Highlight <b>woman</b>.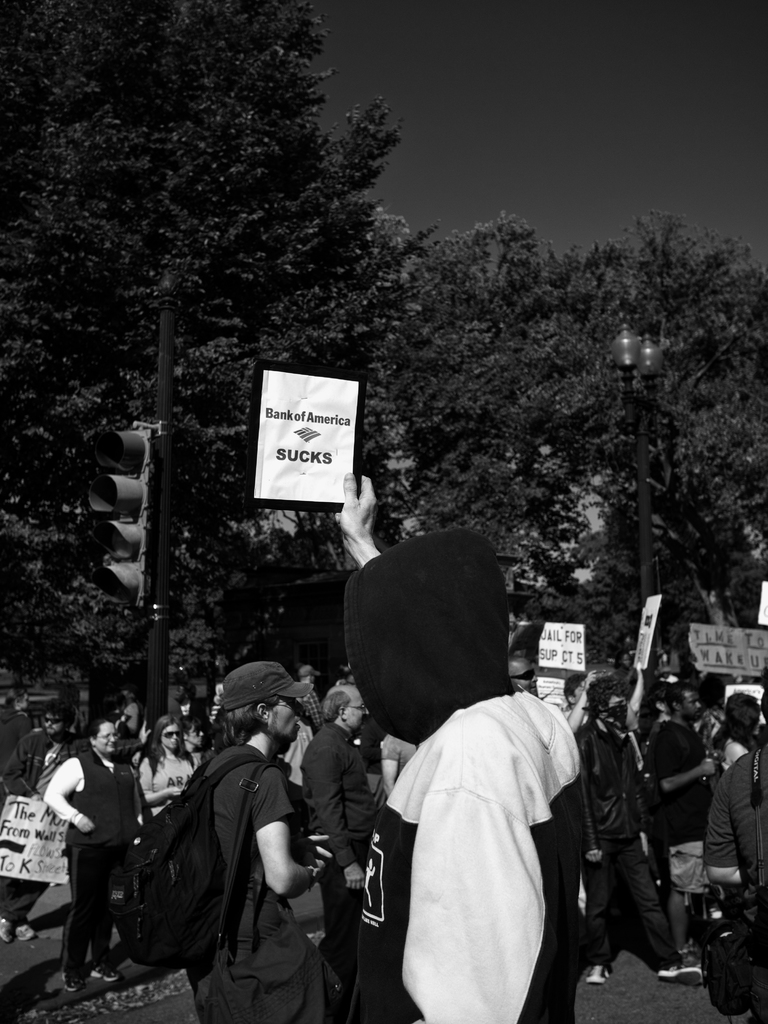
Highlighted region: x1=644, y1=682, x2=672, y2=755.
